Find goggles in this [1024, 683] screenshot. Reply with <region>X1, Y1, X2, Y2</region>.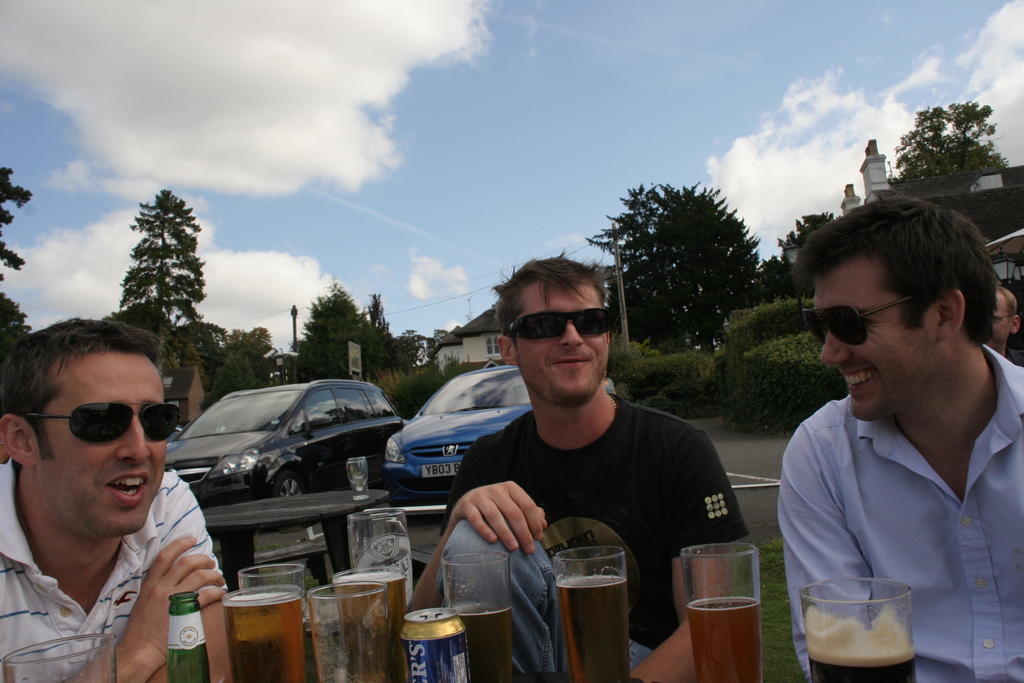
<region>502, 309, 613, 339</region>.
